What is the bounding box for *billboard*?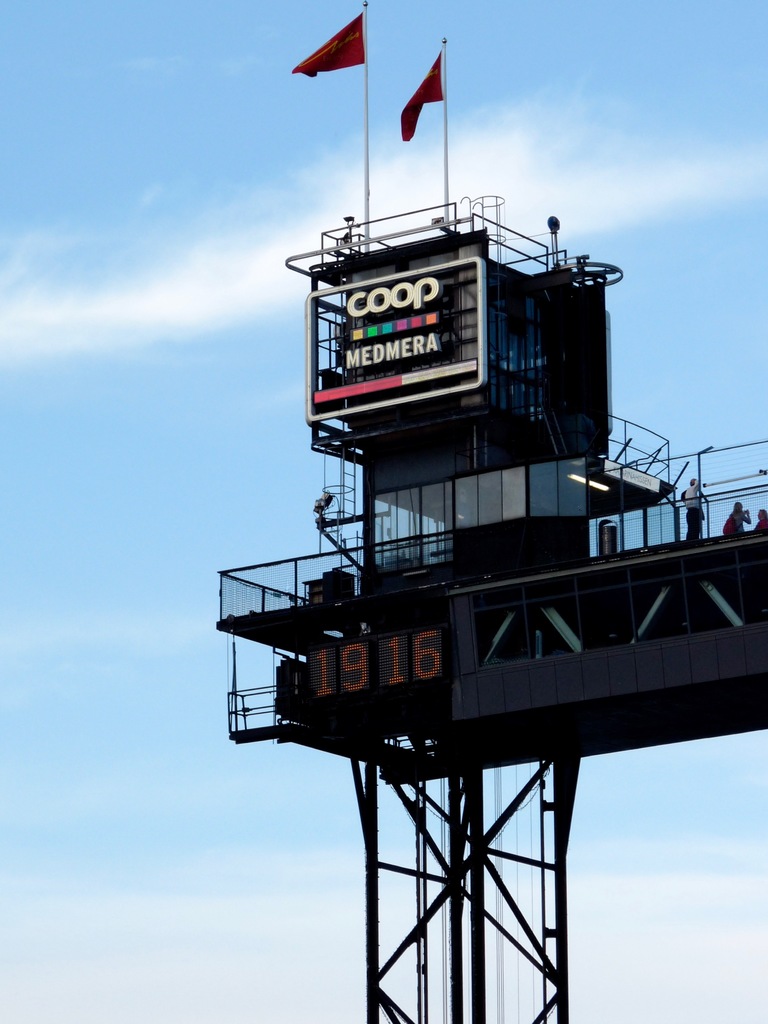
<box>303,628,450,705</box>.
